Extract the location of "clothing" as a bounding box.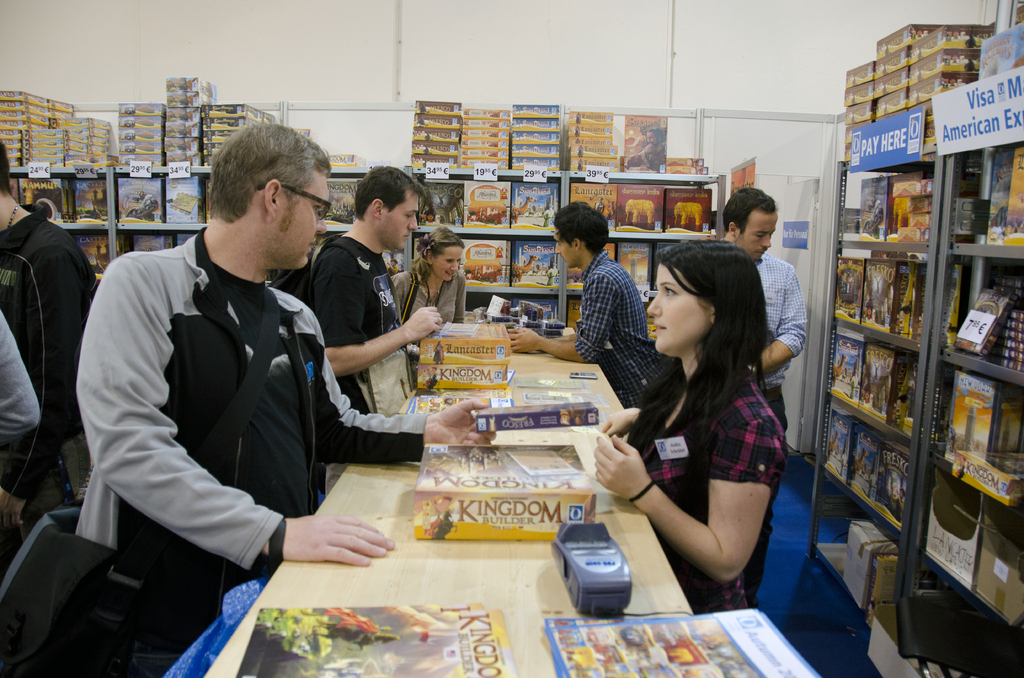
crop(68, 244, 429, 677).
